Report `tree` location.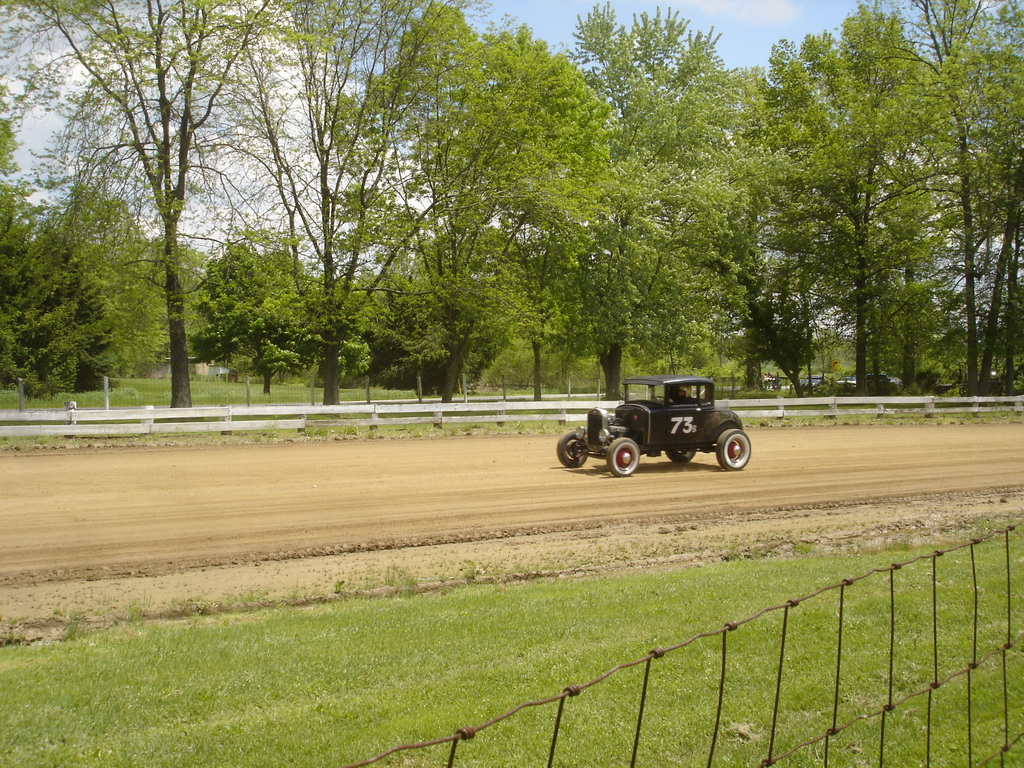
Report: bbox=[445, 18, 644, 393].
